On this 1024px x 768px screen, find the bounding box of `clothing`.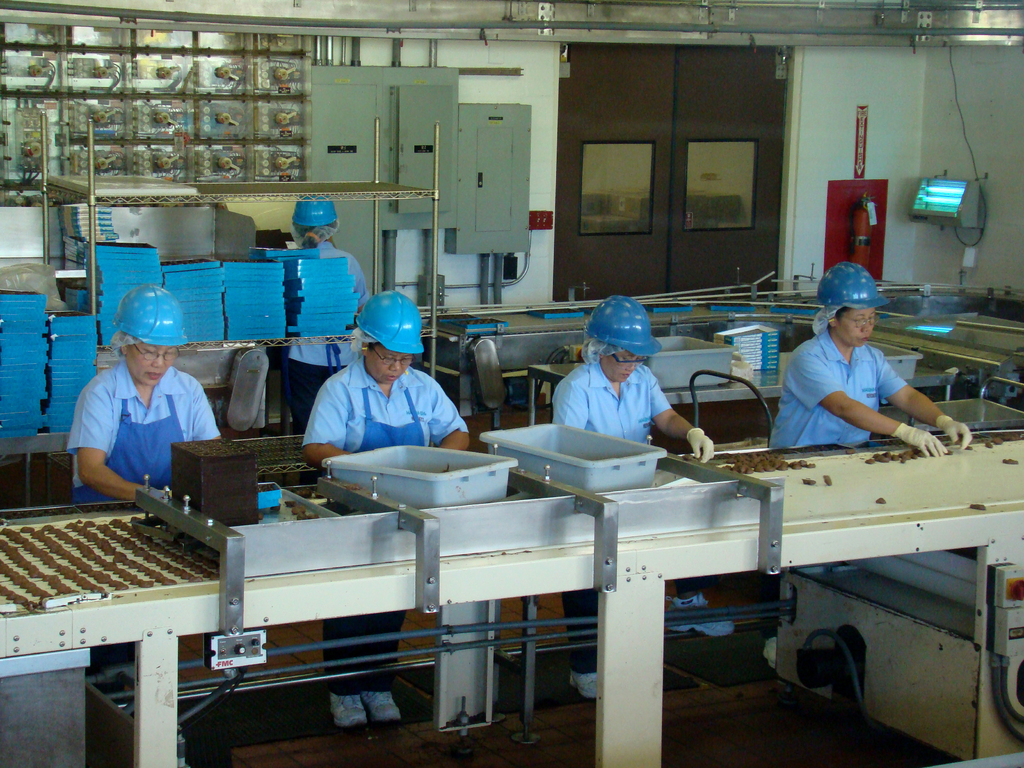
Bounding box: {"x1": 65, "y1": 362, "x2": 217, "y2": 683}.
